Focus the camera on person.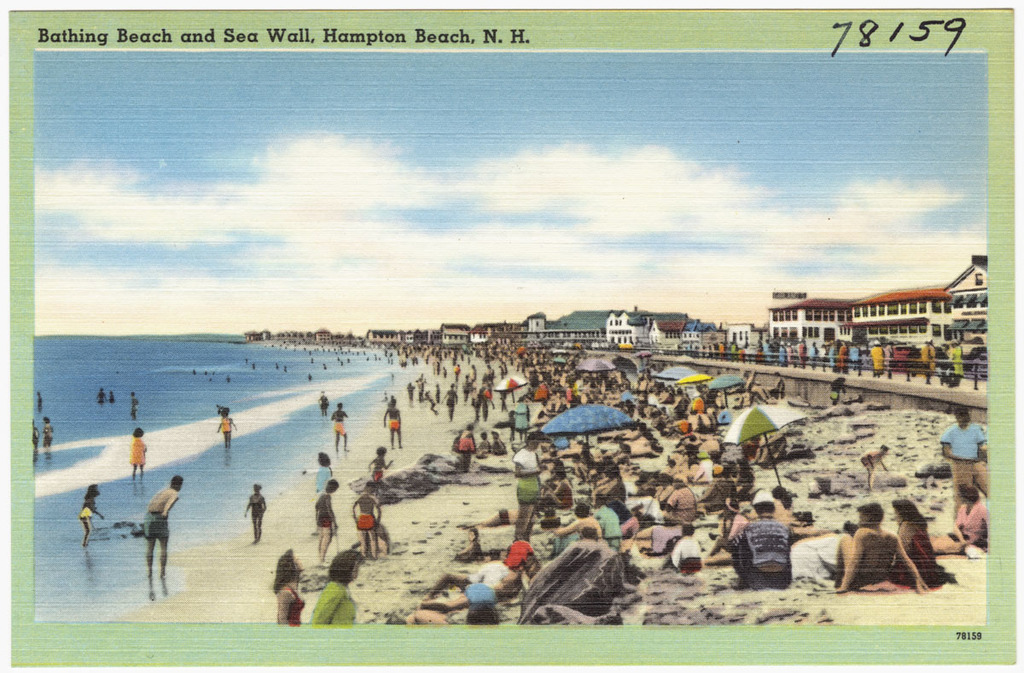
Focus region: detection(308, 544, 370, 625).
